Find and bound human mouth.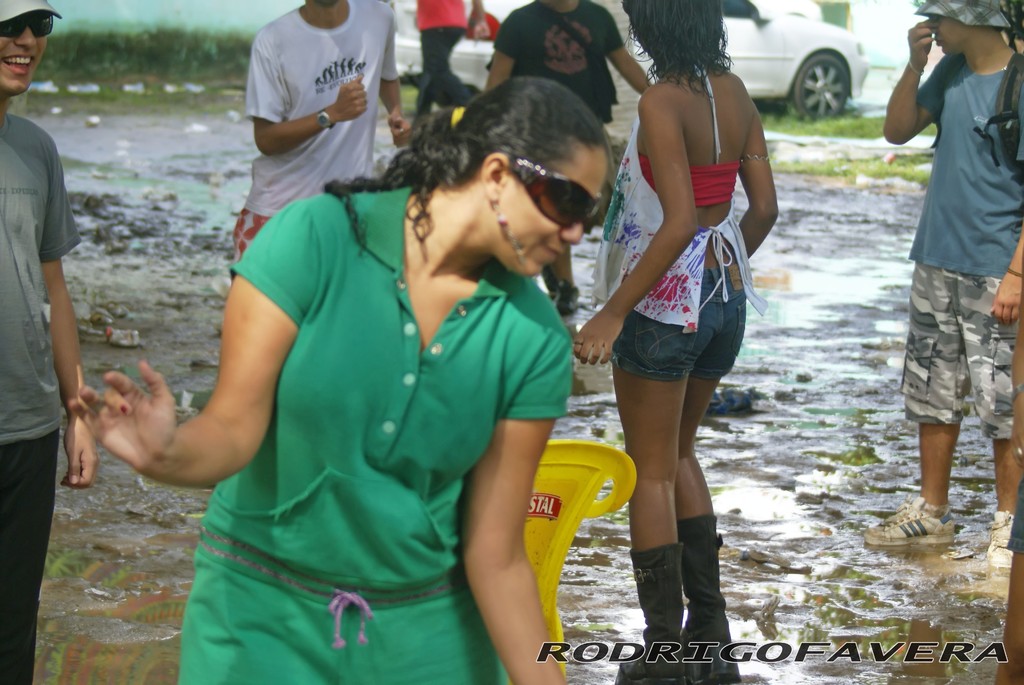
Bound: select_region(1, 54, 35, 69).
